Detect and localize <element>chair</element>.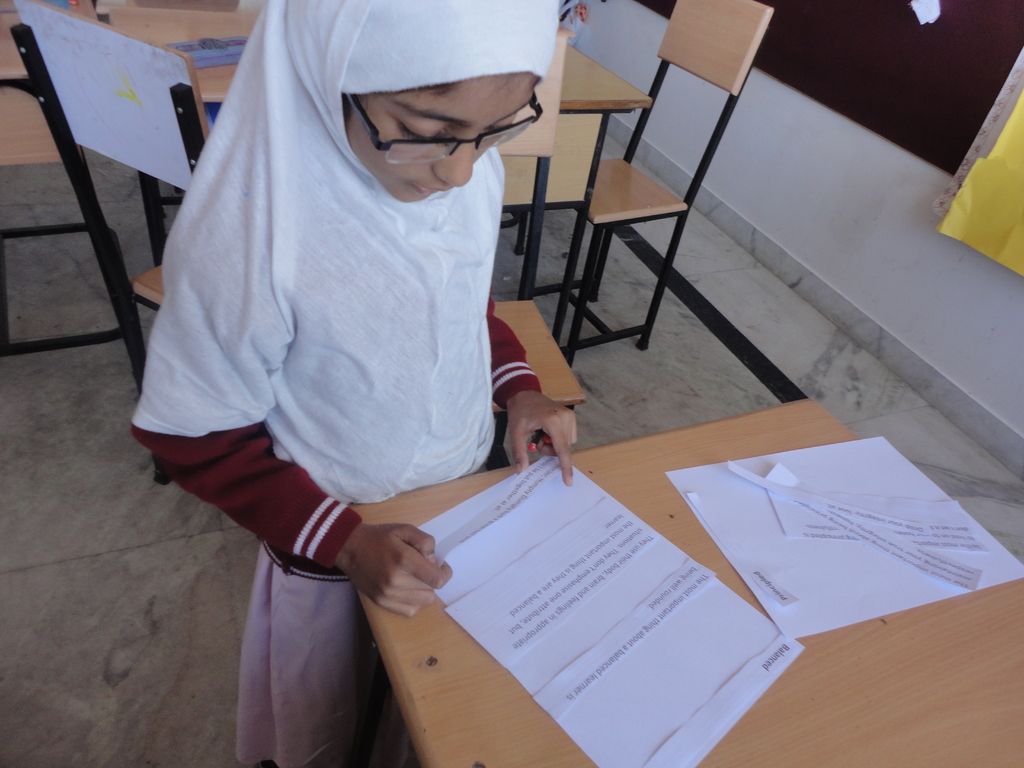
Localized at [left=568, top=0, right=772, bottom=361].
